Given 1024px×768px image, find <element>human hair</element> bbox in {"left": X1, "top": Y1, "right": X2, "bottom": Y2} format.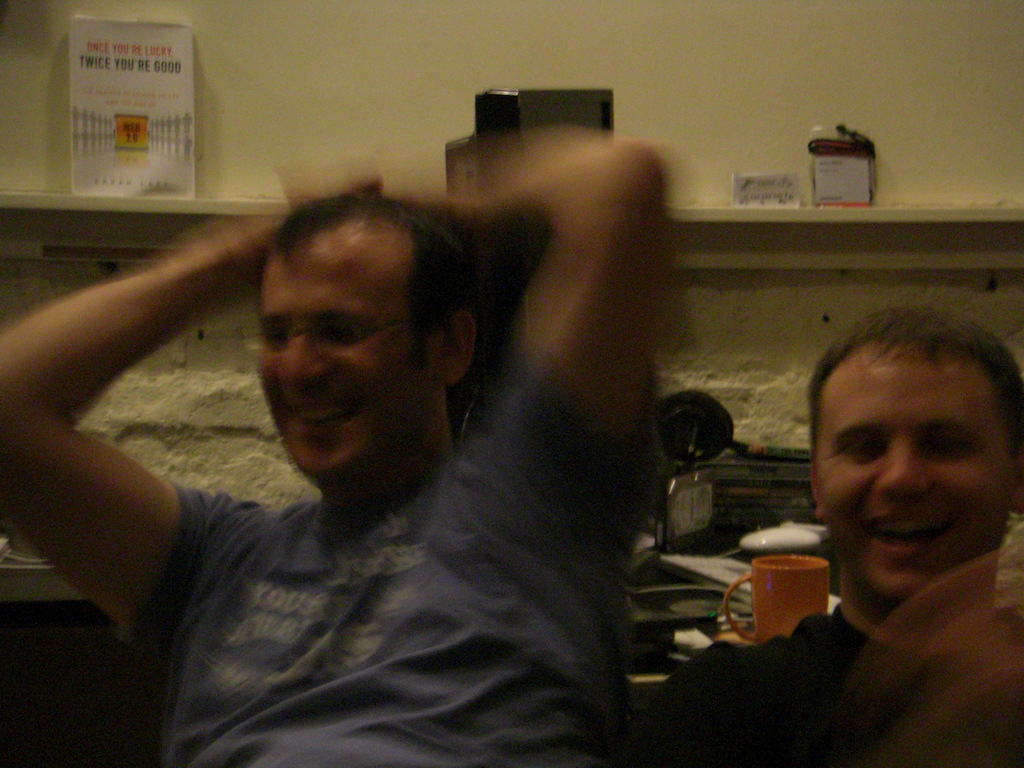
{"left": 253, "top": 189, "right": 479, "bottom": 373}.
